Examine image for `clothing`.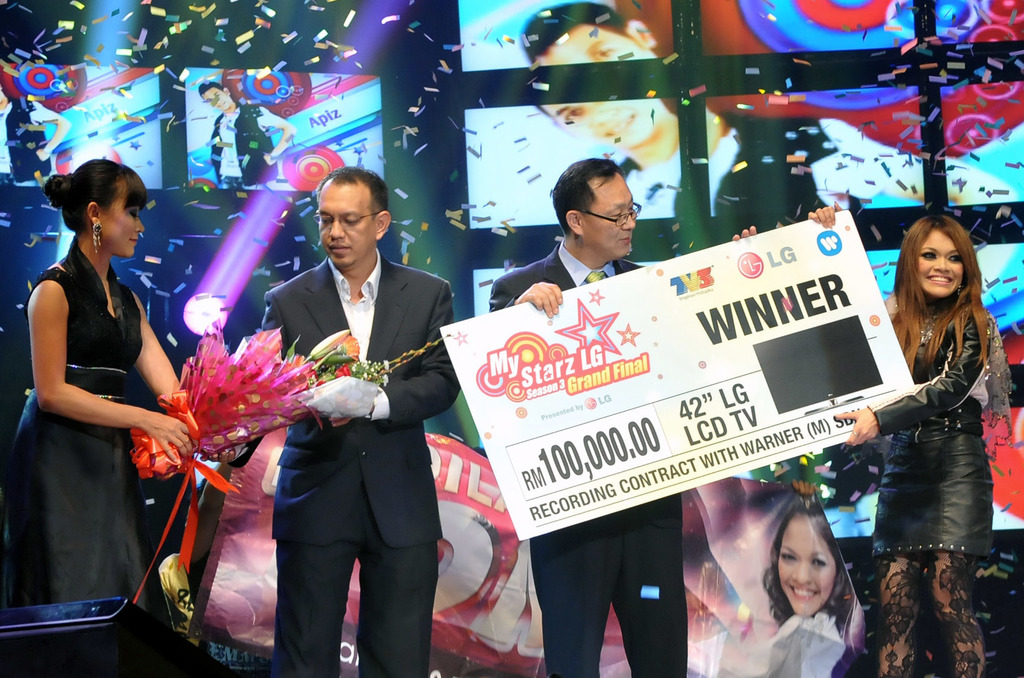
Examination result: (left=209, top=102, right=278, bottom=189).
